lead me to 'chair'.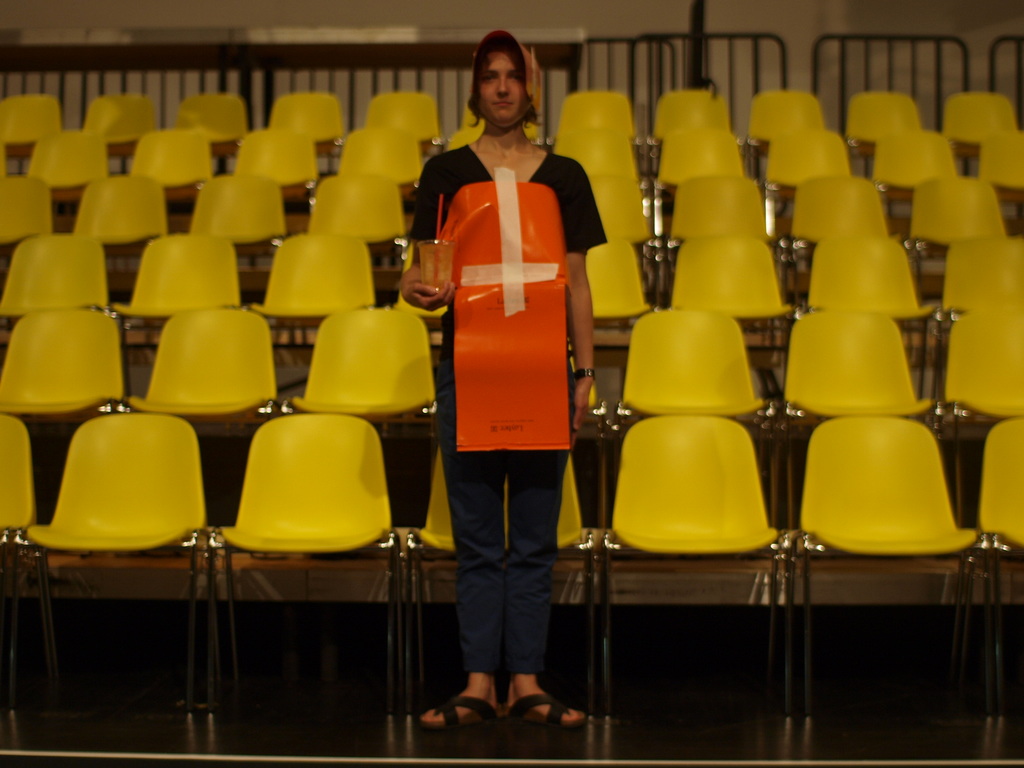
Lead to [left=554, top=90, right=632, bottom=131].
